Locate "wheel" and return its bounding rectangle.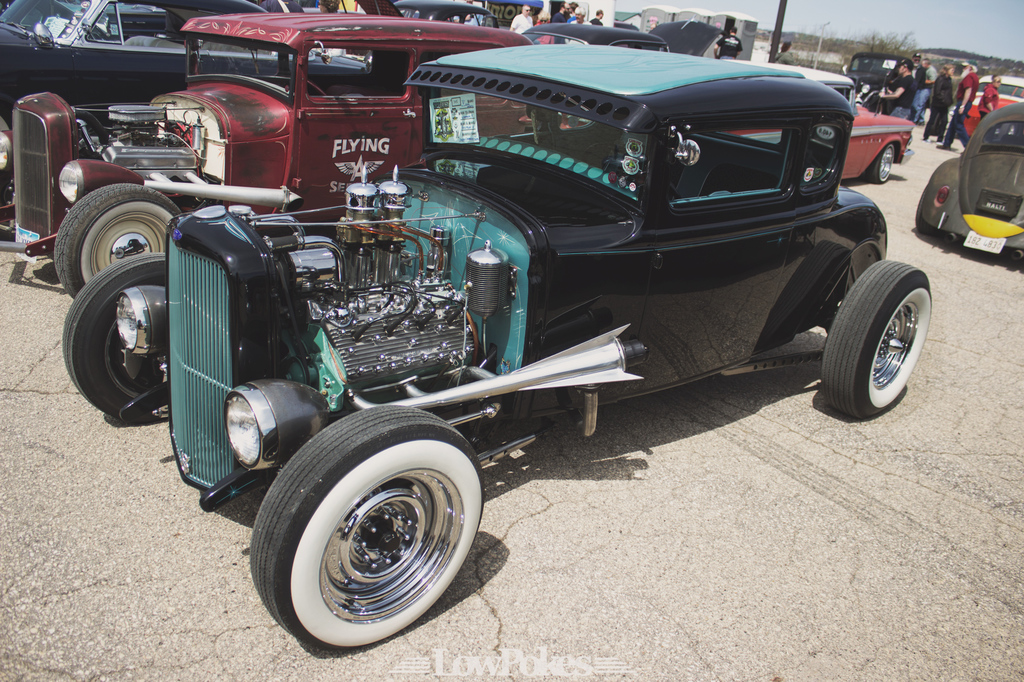
left=253, top=416, right=479, bottom=647.
